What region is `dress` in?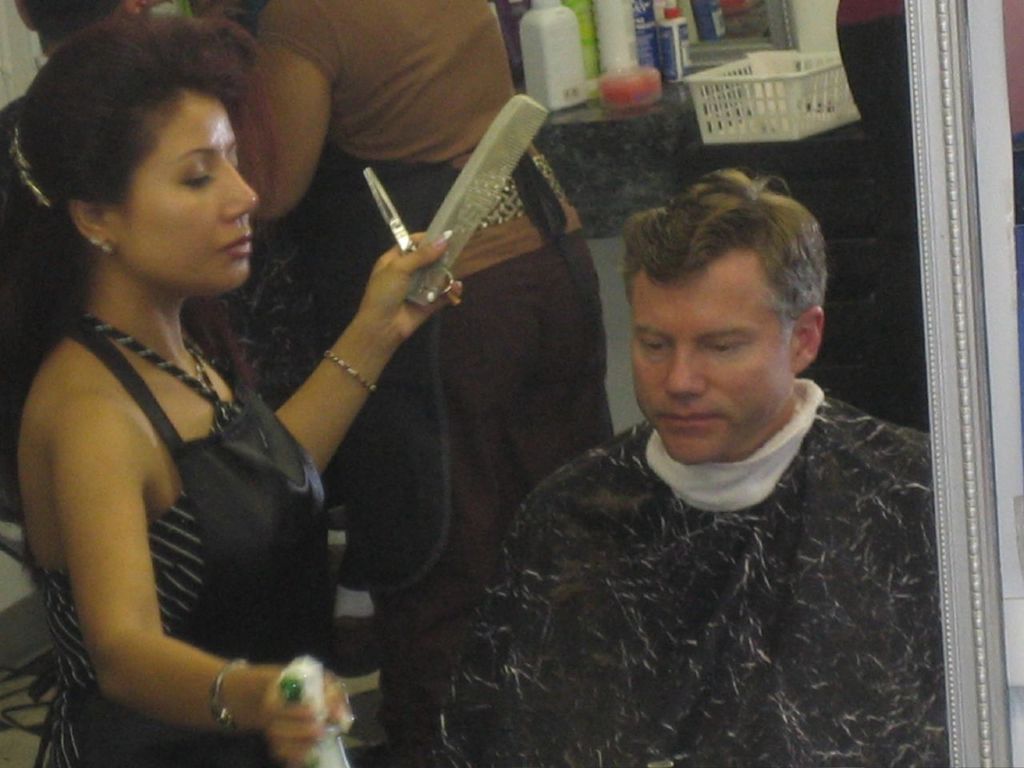
x1=29 y1=318 x2=341 y2=767.
